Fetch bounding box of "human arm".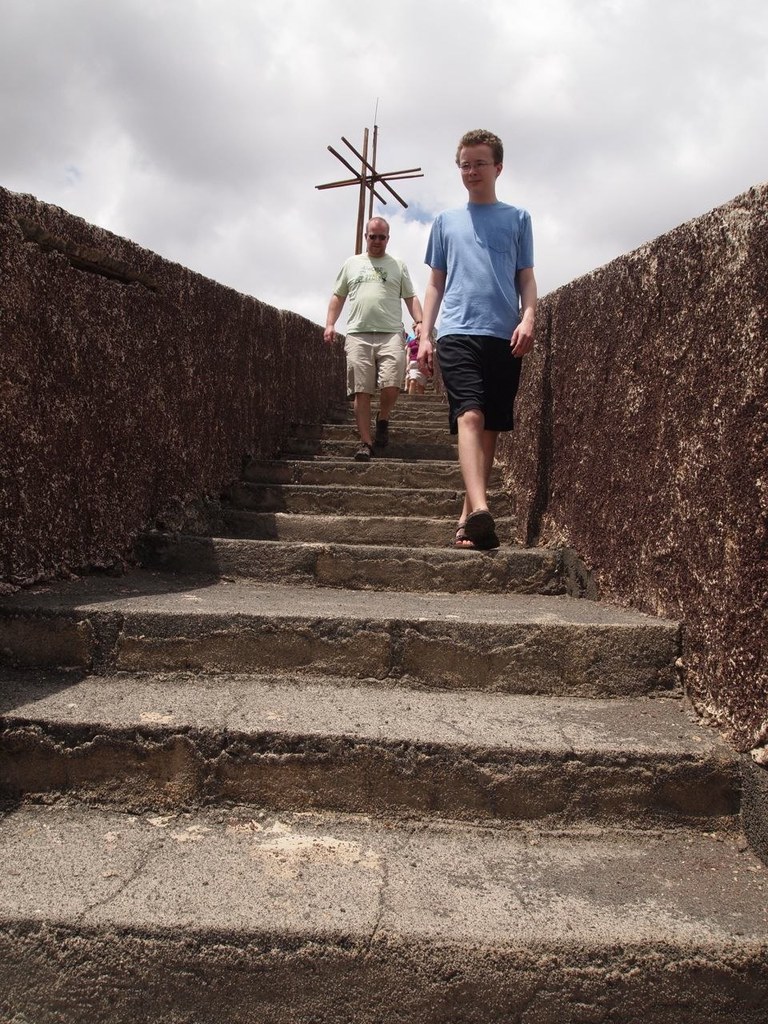
Bbox: <region>509, 221, 537, 362</region>.
